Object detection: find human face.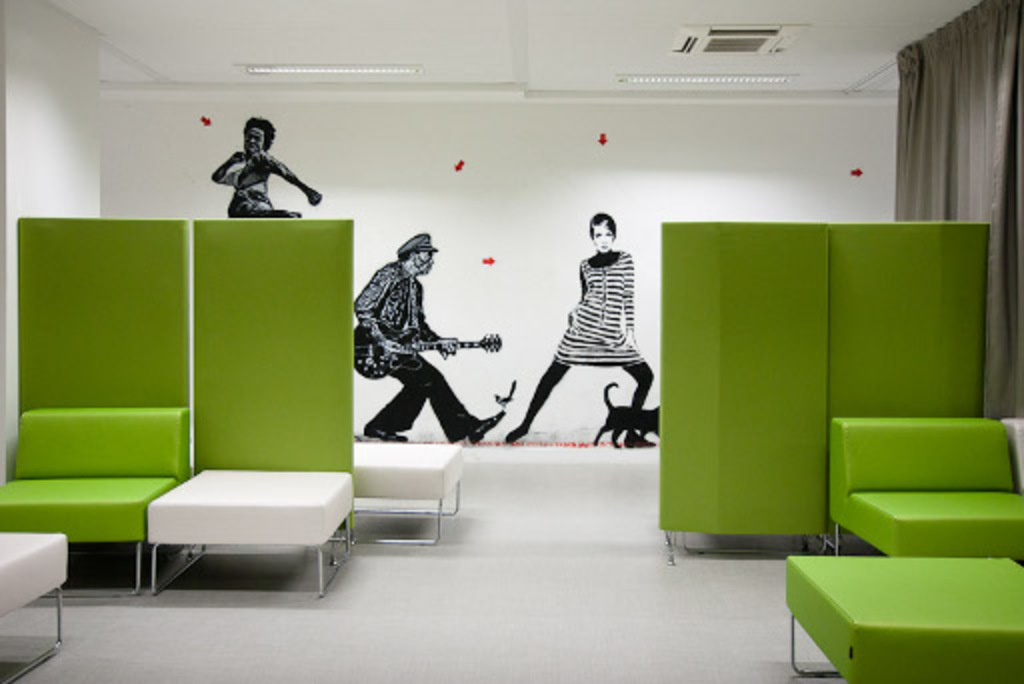
region(414, 248, 436, 274).
